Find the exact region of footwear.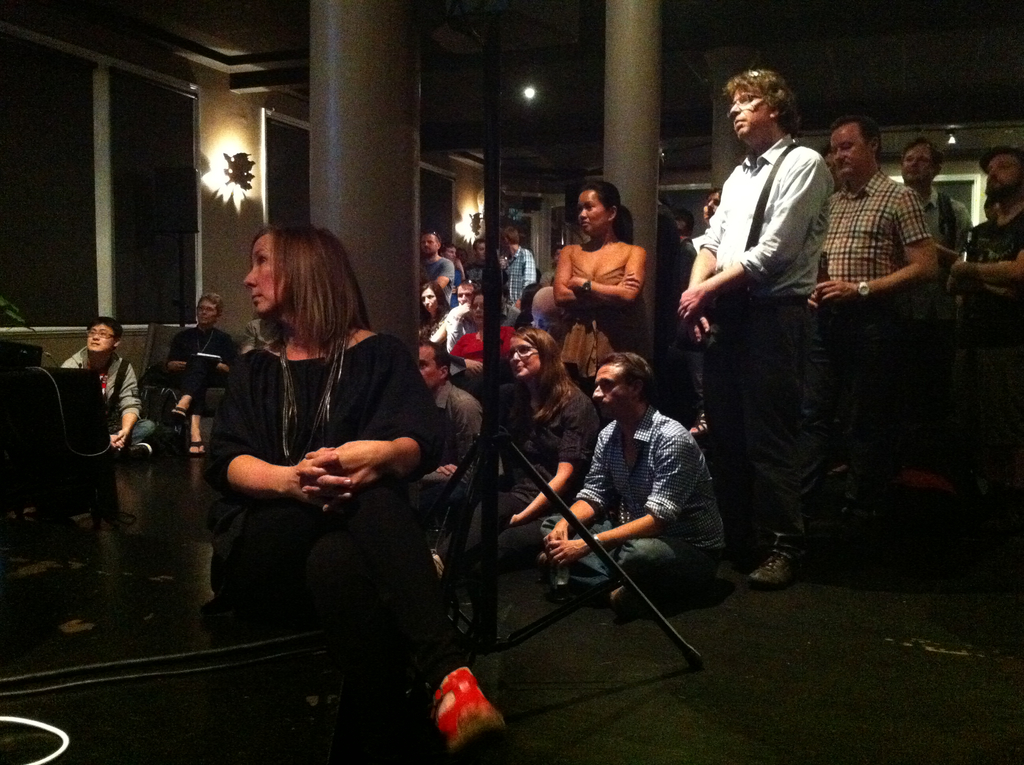
Exact region: 164,406,186,426.
